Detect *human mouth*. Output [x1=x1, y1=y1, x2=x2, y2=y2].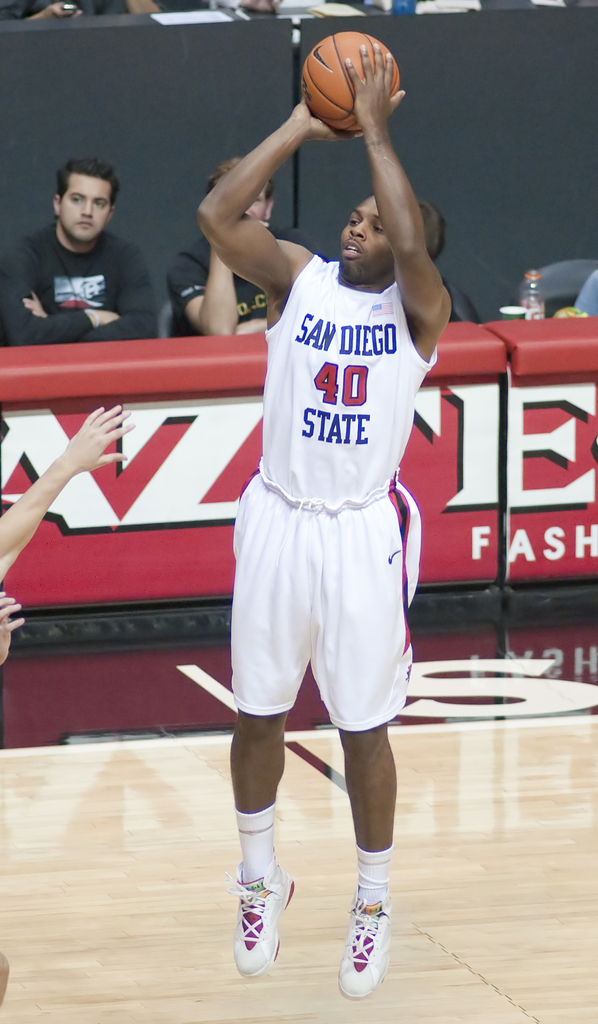
[x1=340, y1=241, x2=359, y2=263].
